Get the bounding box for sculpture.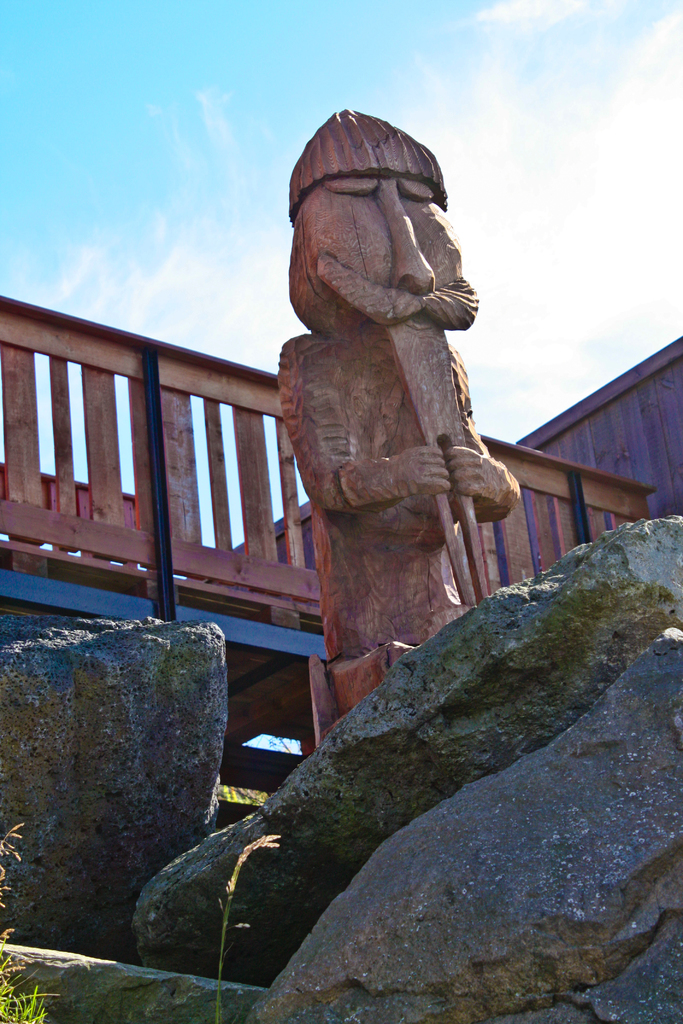
274, 109, 521, 736.
